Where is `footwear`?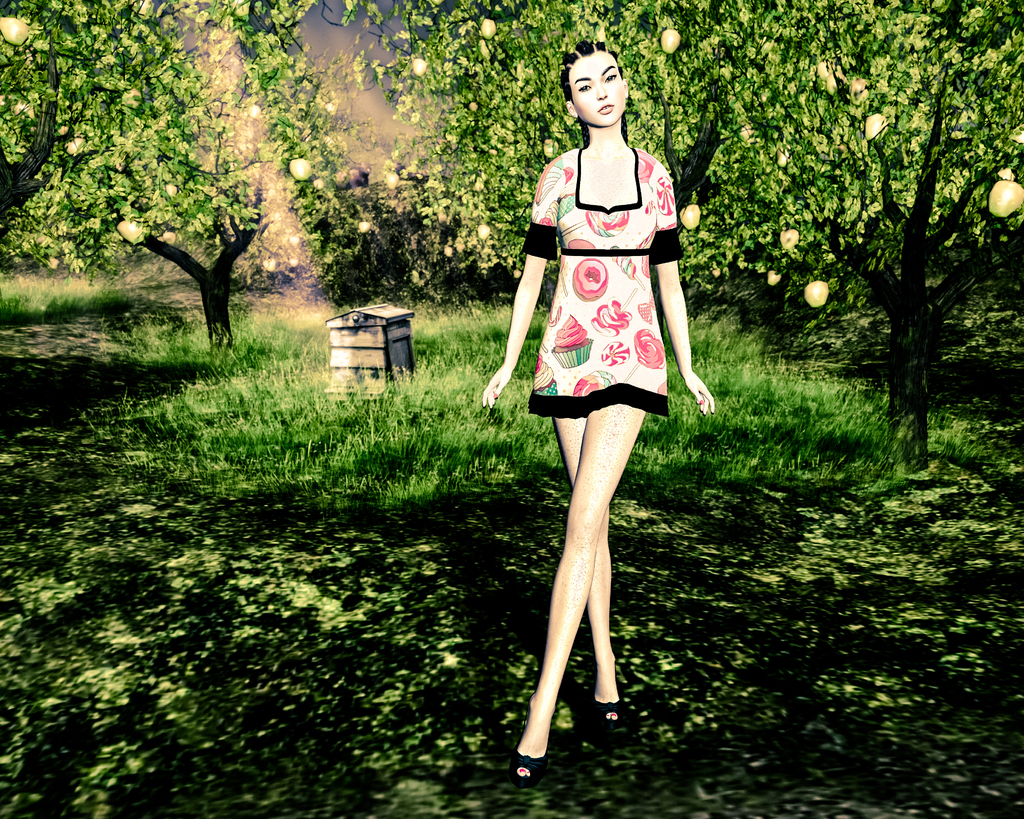
(506,747,551,789).
